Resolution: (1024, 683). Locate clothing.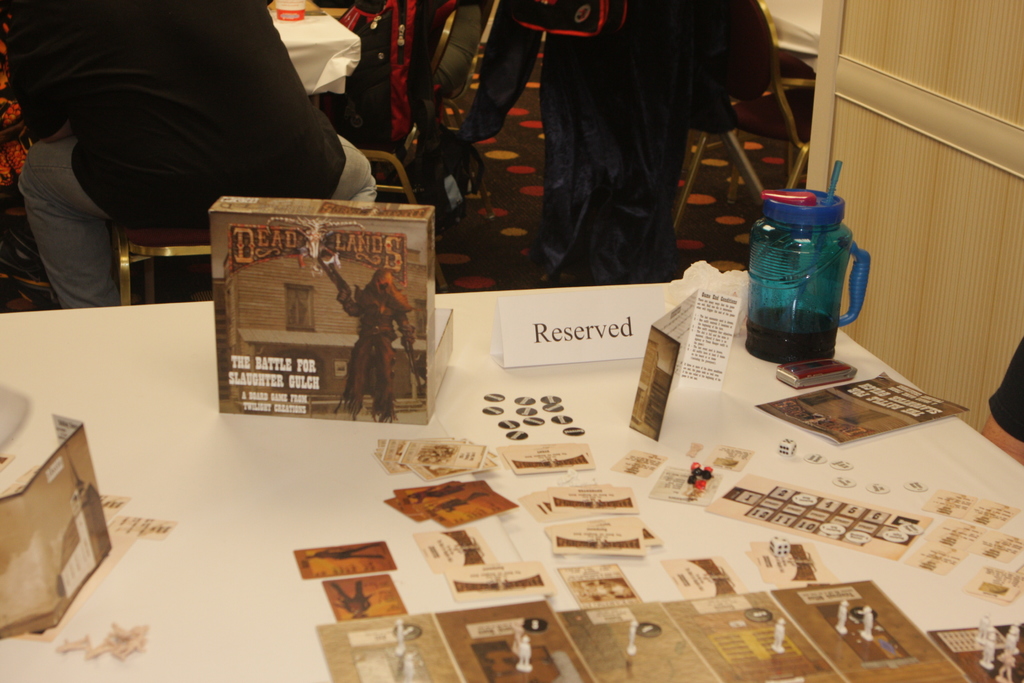
box(4, 0, 378, 309).
